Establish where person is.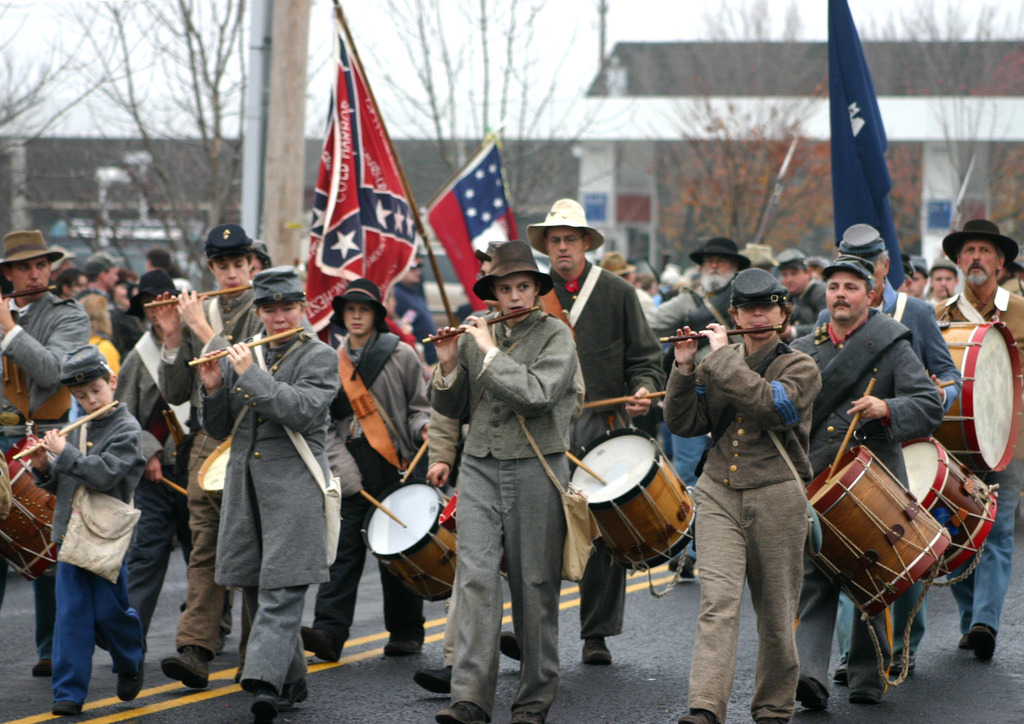
Established at x1=909, y1=256, x2=927, y2=302.
